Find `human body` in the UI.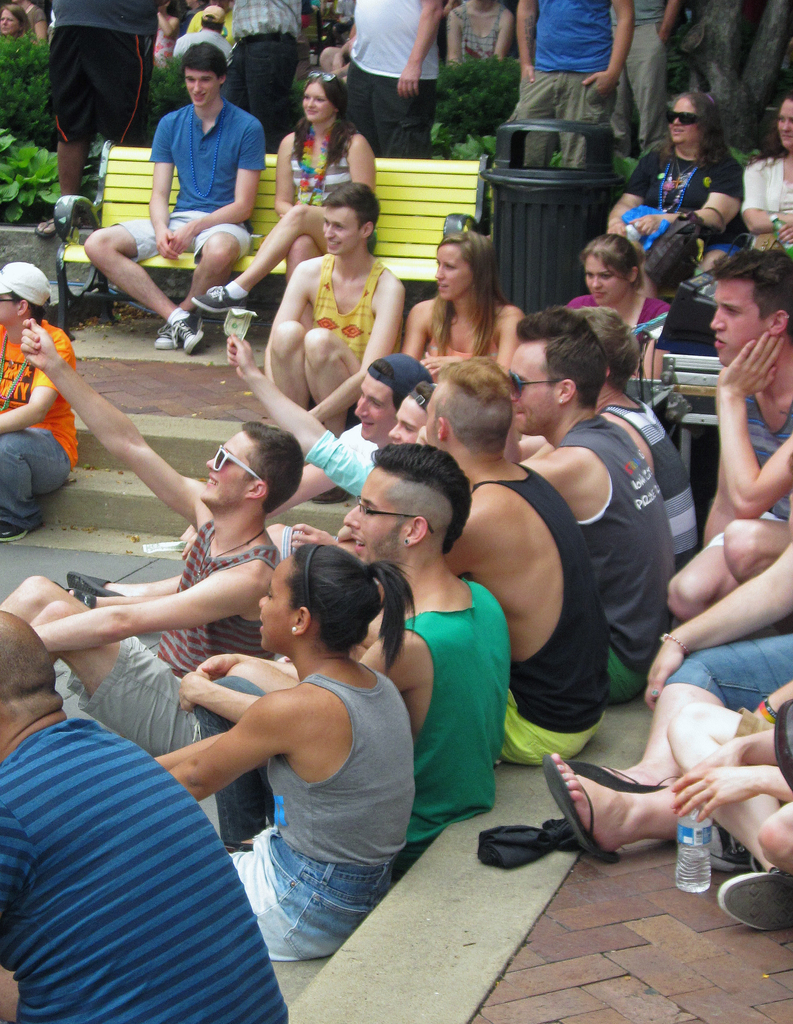
UI element at 193:122:379:312.
